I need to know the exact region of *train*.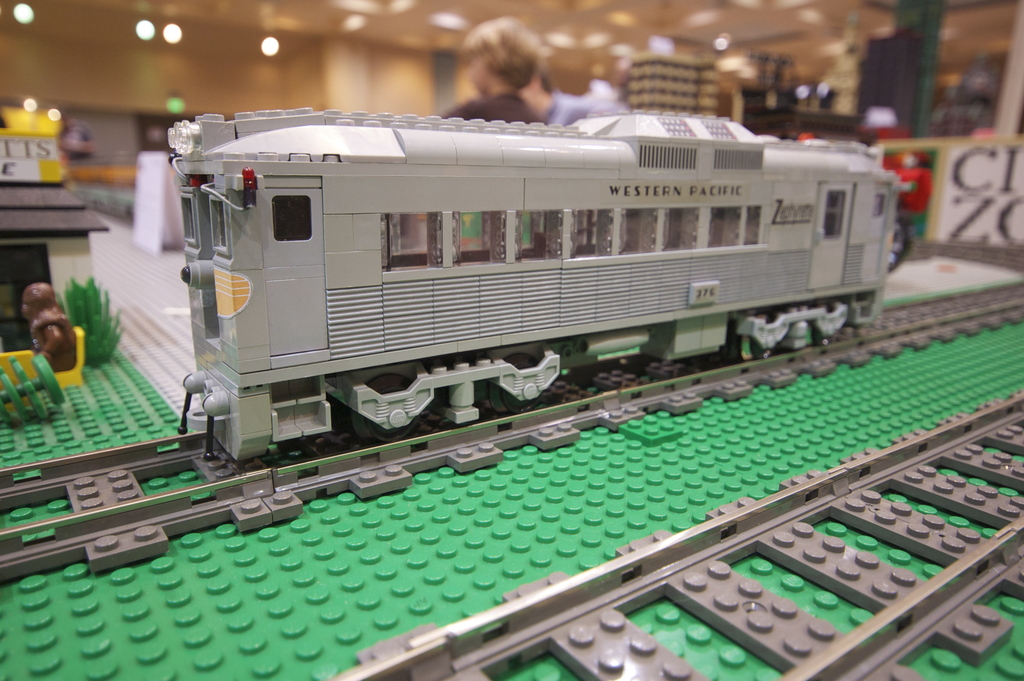
Region: <box>182,117,909,462</box>.
